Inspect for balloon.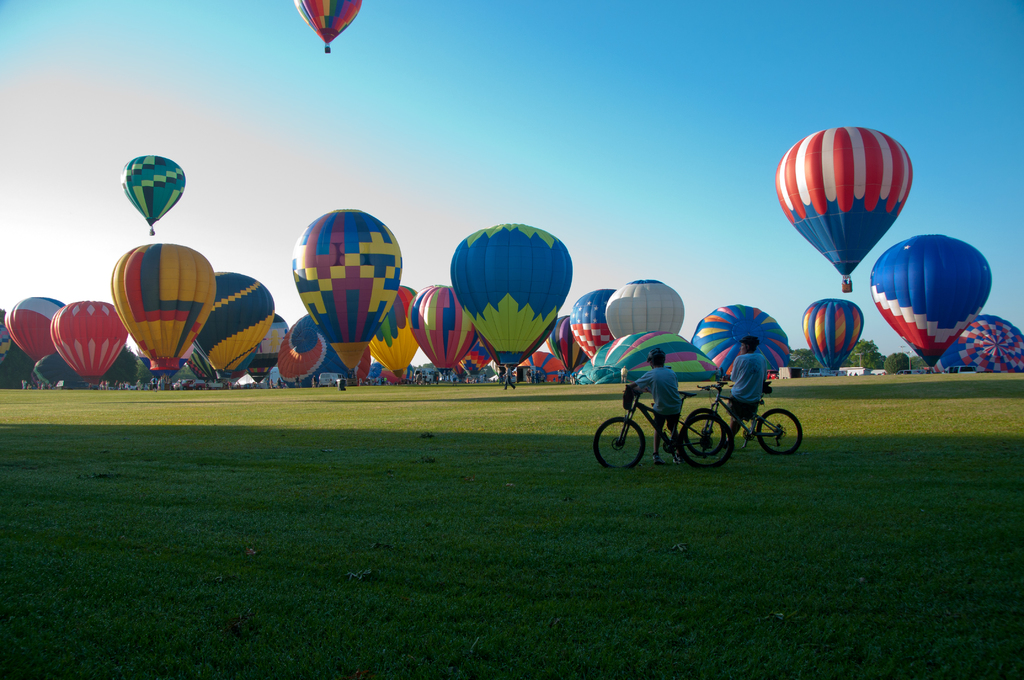
Inspection: left=121, top=152, right=187, bottom=231.
